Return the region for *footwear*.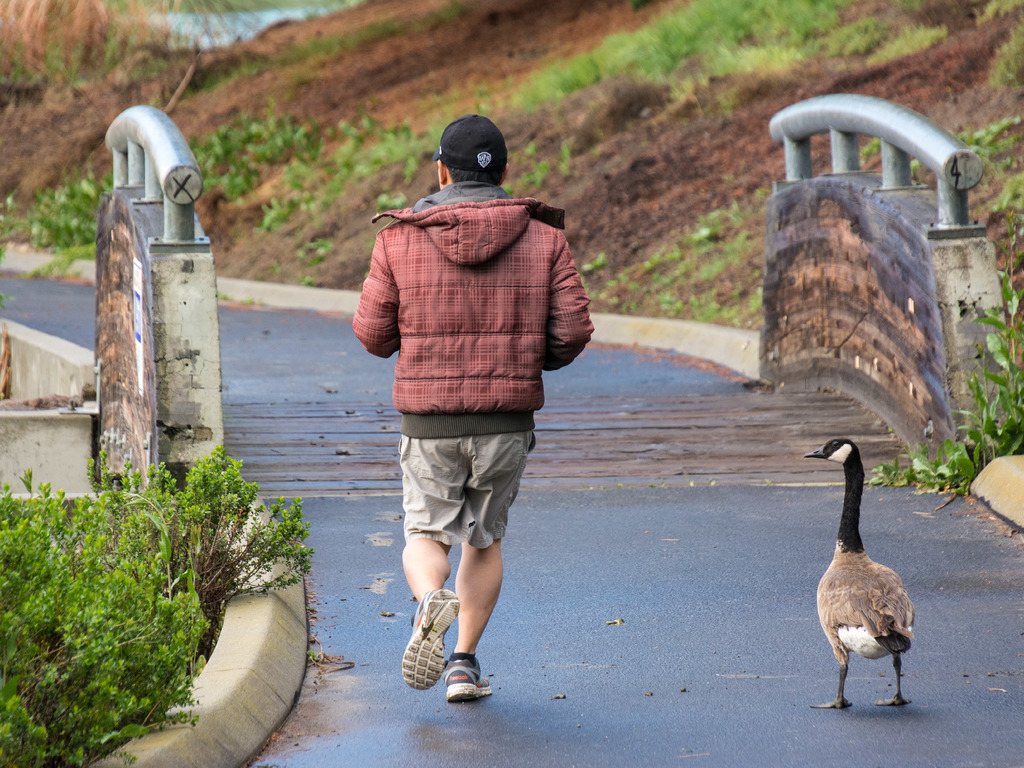
(440,655,492,701).
